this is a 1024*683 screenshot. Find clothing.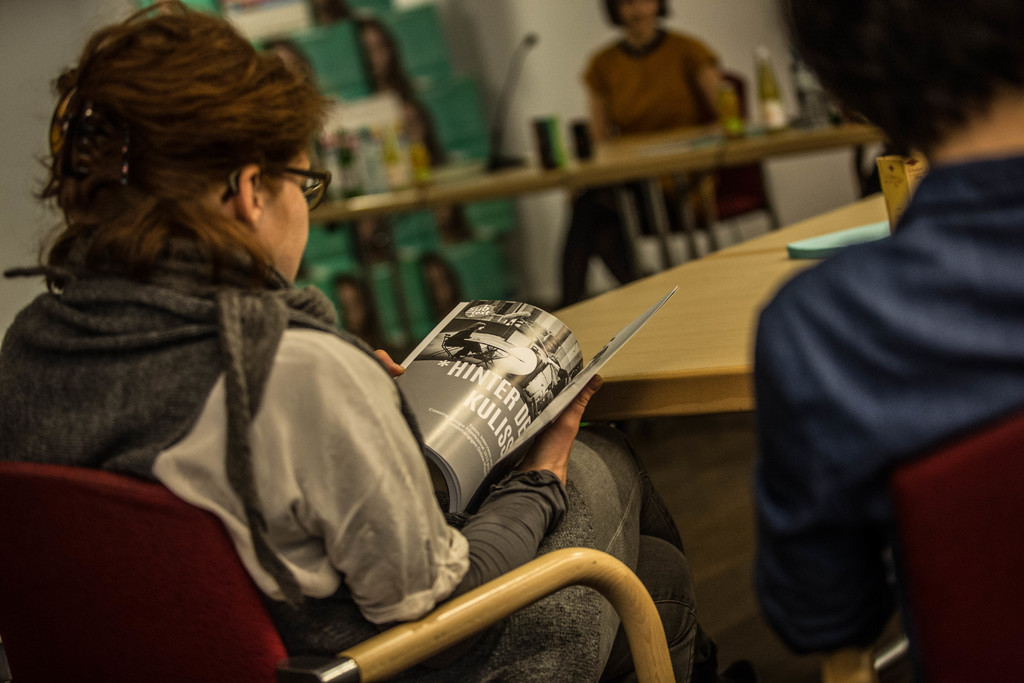
Bounding box: (0, 227, 710, 682).
